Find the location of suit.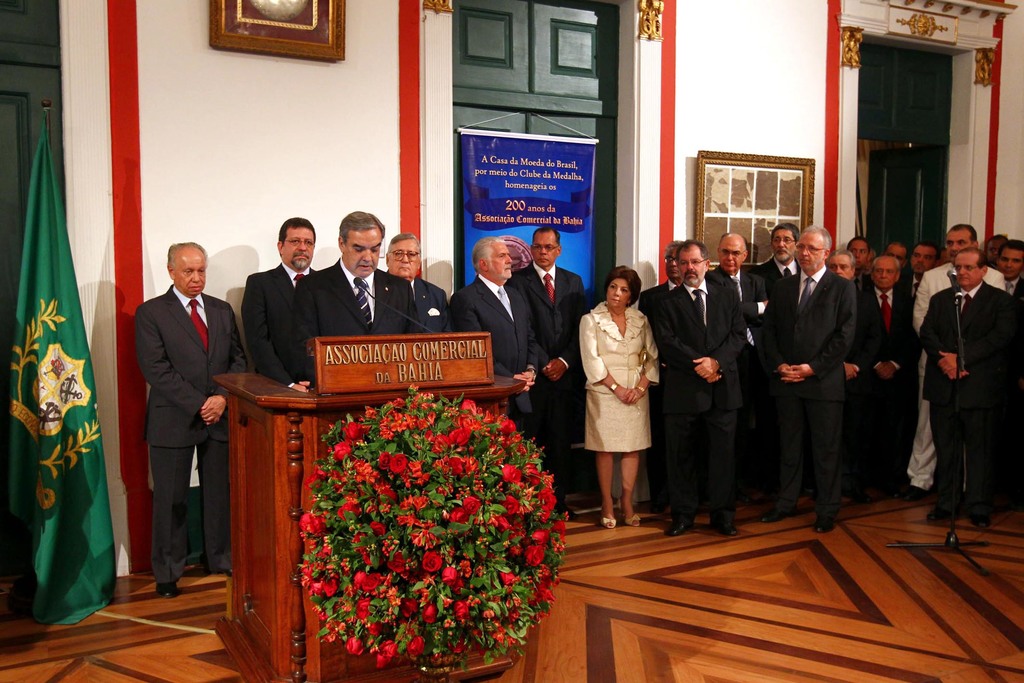
Location: select_region(645, 283, 755, 508).
